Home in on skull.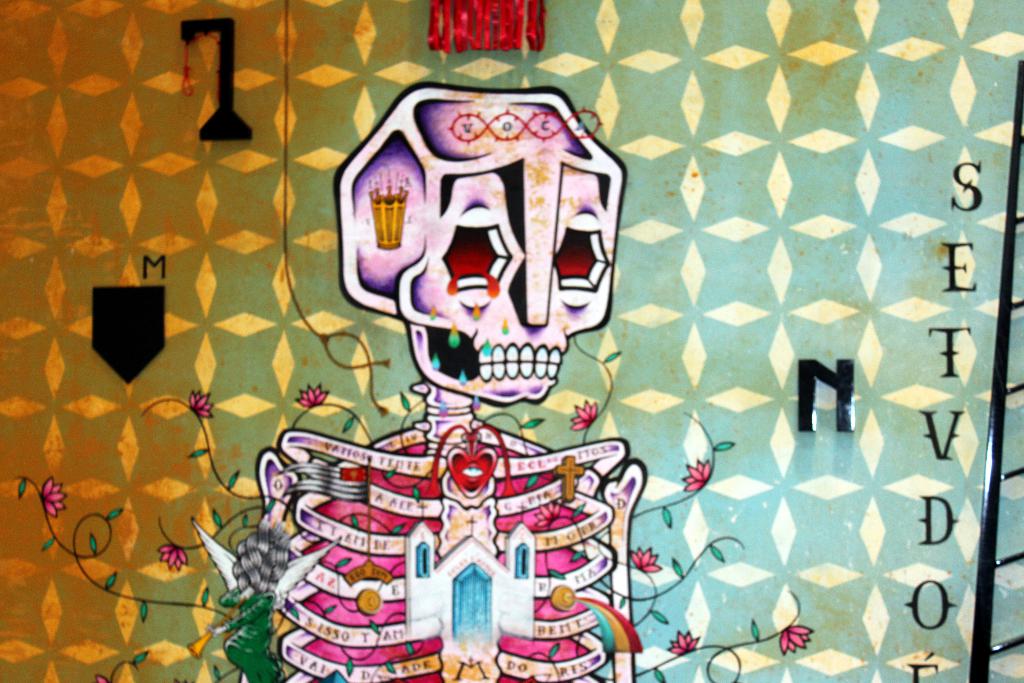
Homed in at Rect(333, 84, 626, 407).
